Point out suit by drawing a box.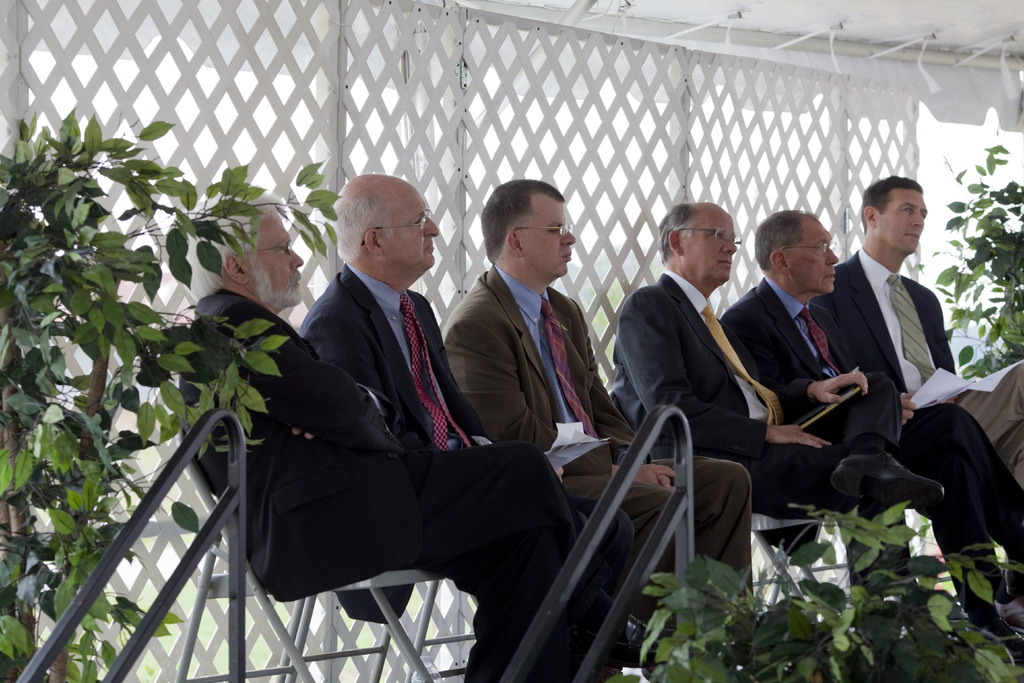
rect(426, 266, 749, 609).
